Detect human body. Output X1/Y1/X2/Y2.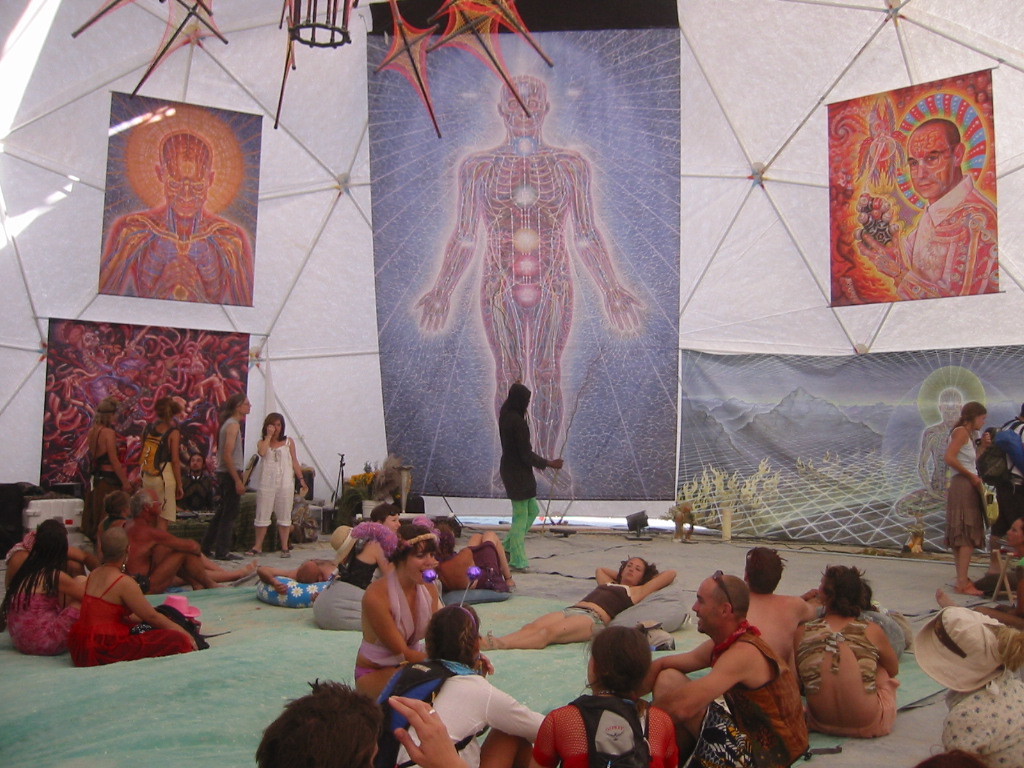
934/556/1023/629.
